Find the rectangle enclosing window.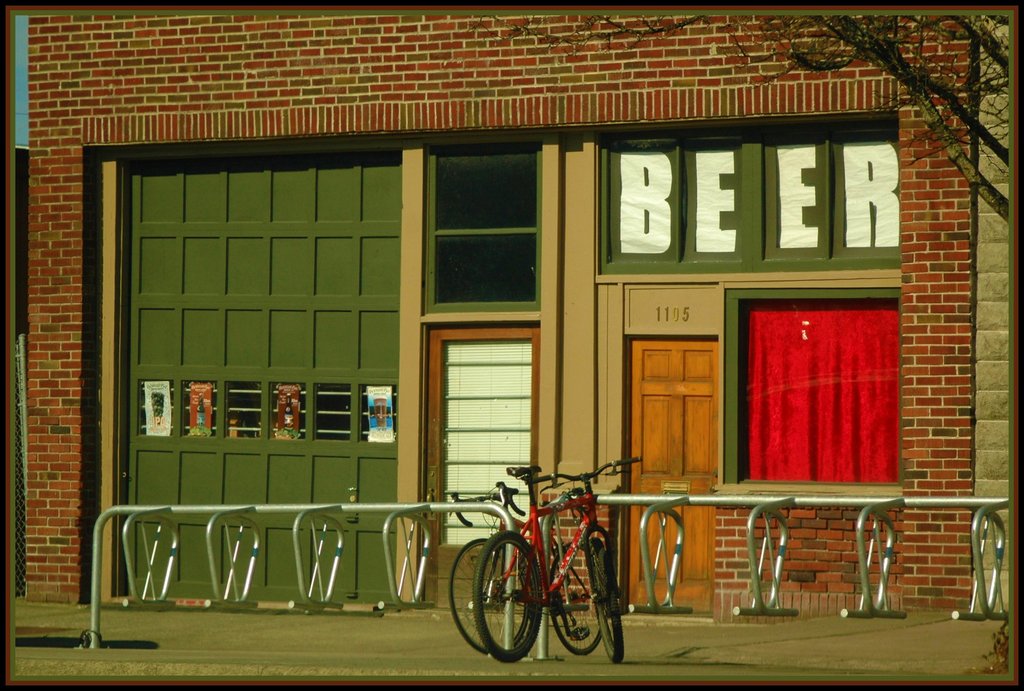
(left=736, top=294, right=908, bottom=482).
